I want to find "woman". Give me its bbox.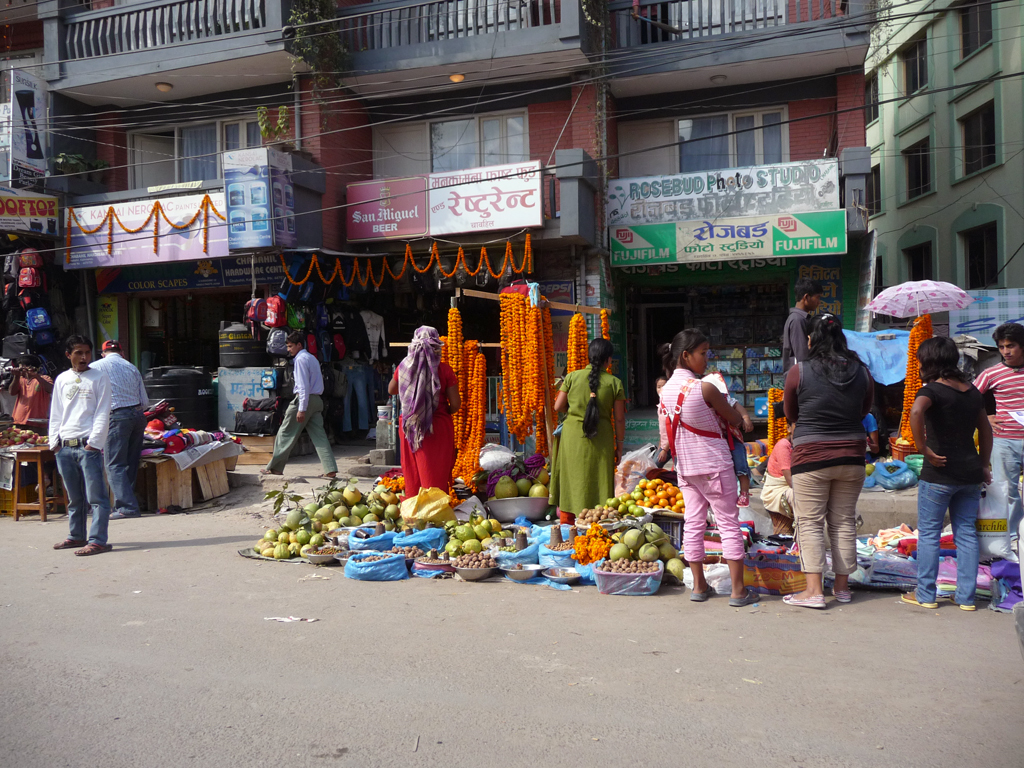
[left=383, top=323, right=464, bottom=503].
